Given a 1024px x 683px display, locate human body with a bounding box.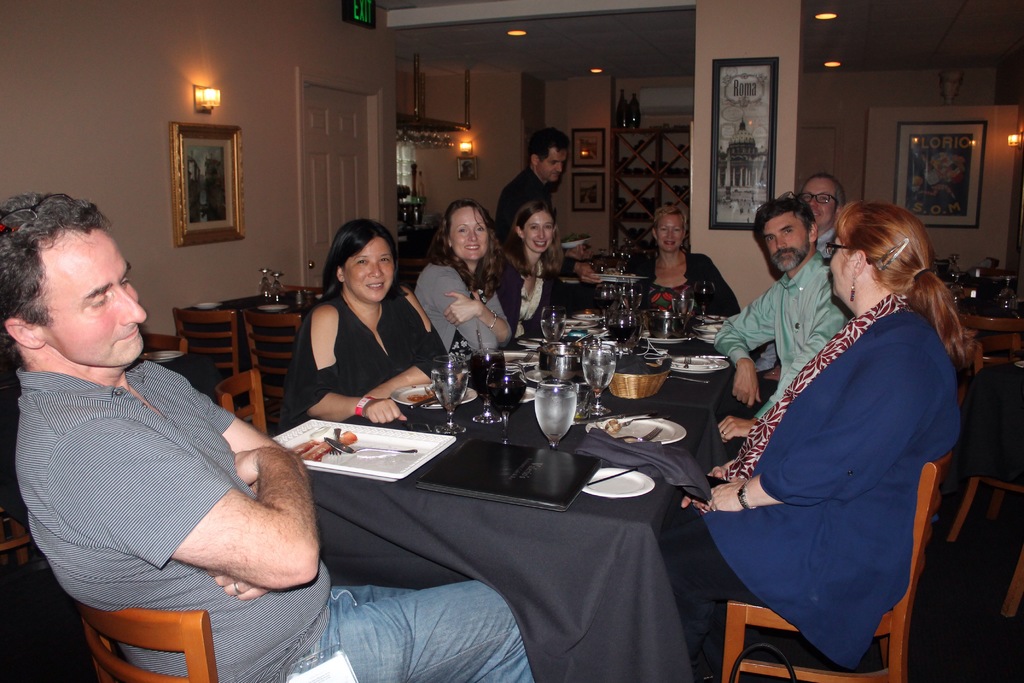
Located: left=495, top=272, right=567, bottom=327.
